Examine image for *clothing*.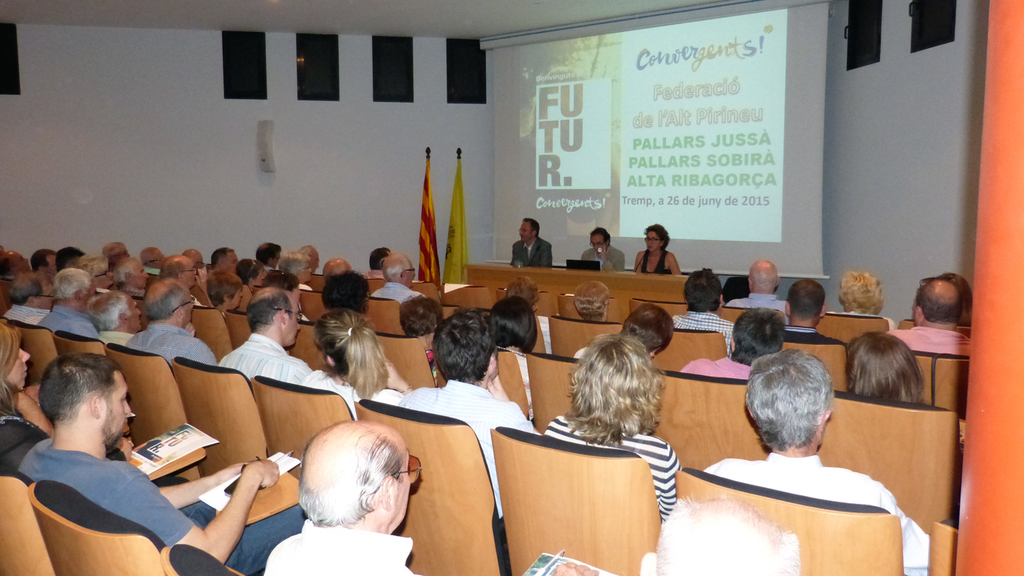
Examination result: rect(673, 311, 733, 355).
